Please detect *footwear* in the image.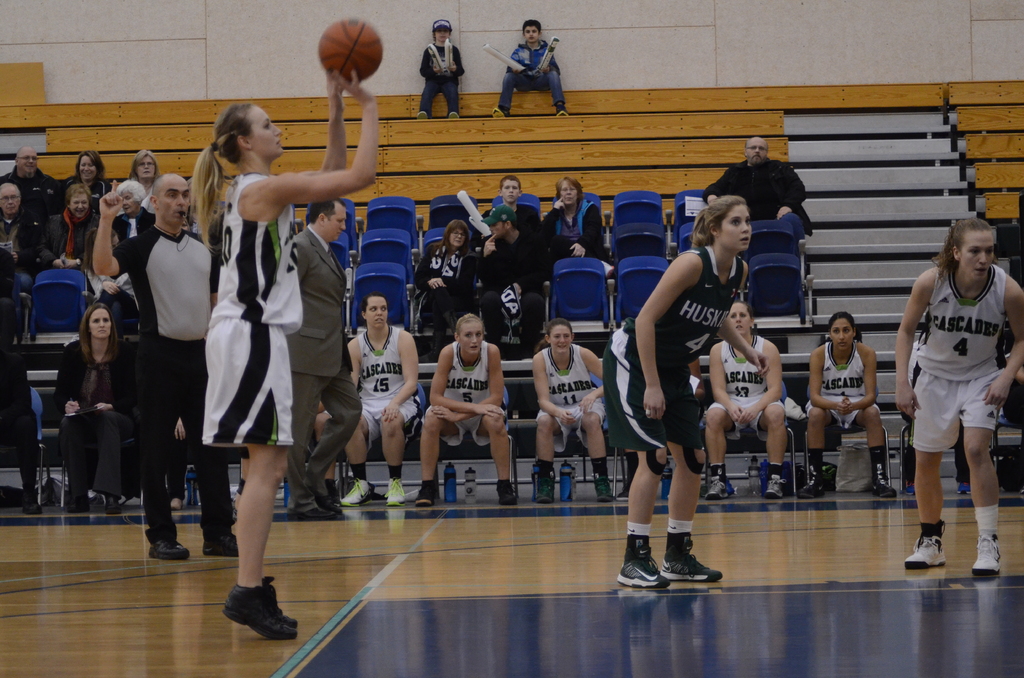
<box>295,510,333,520</box>.
